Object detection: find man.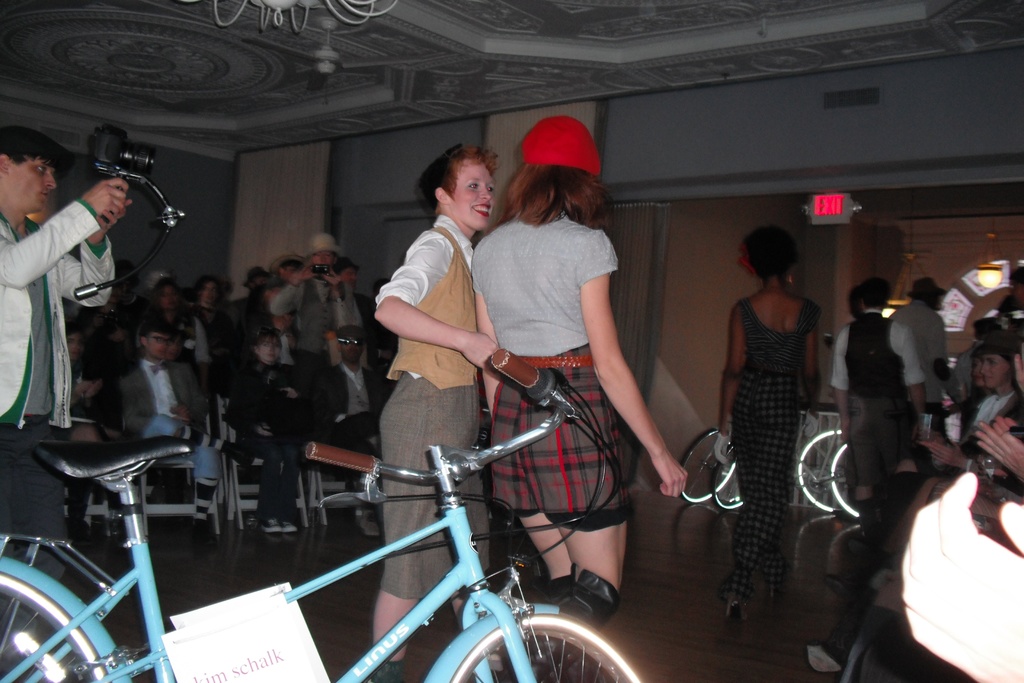
{"left": 271, "top": 231, "right": 353, "bottom": 372}.
